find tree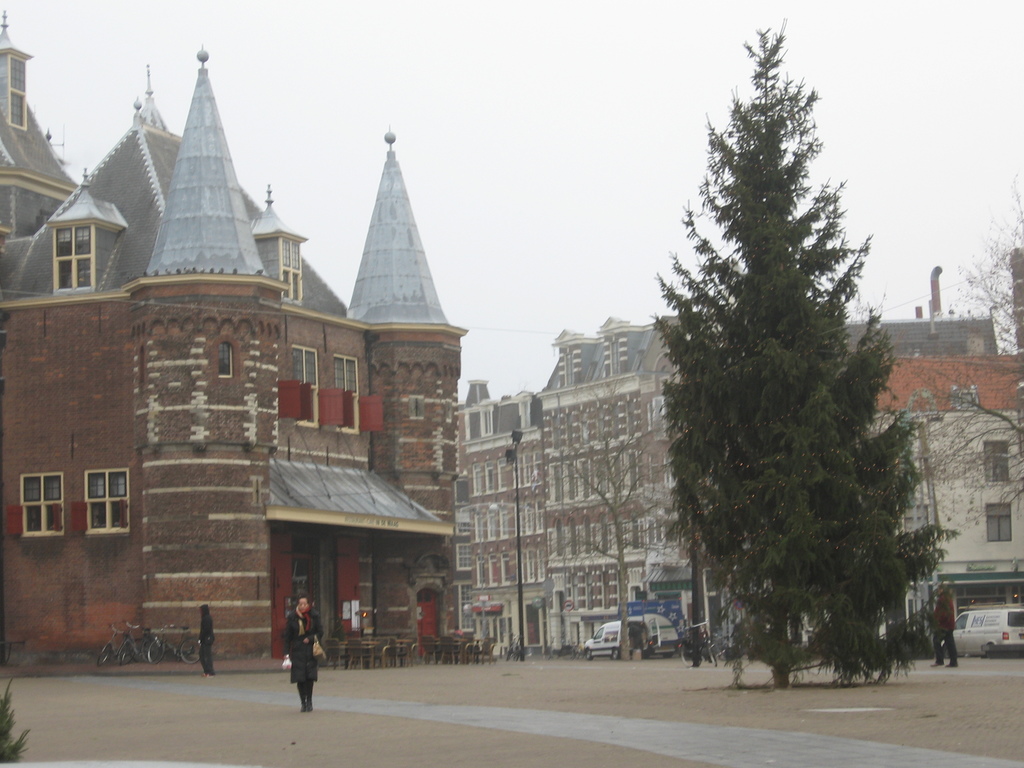
x1=541 y1=428 x2=668 y2=660
